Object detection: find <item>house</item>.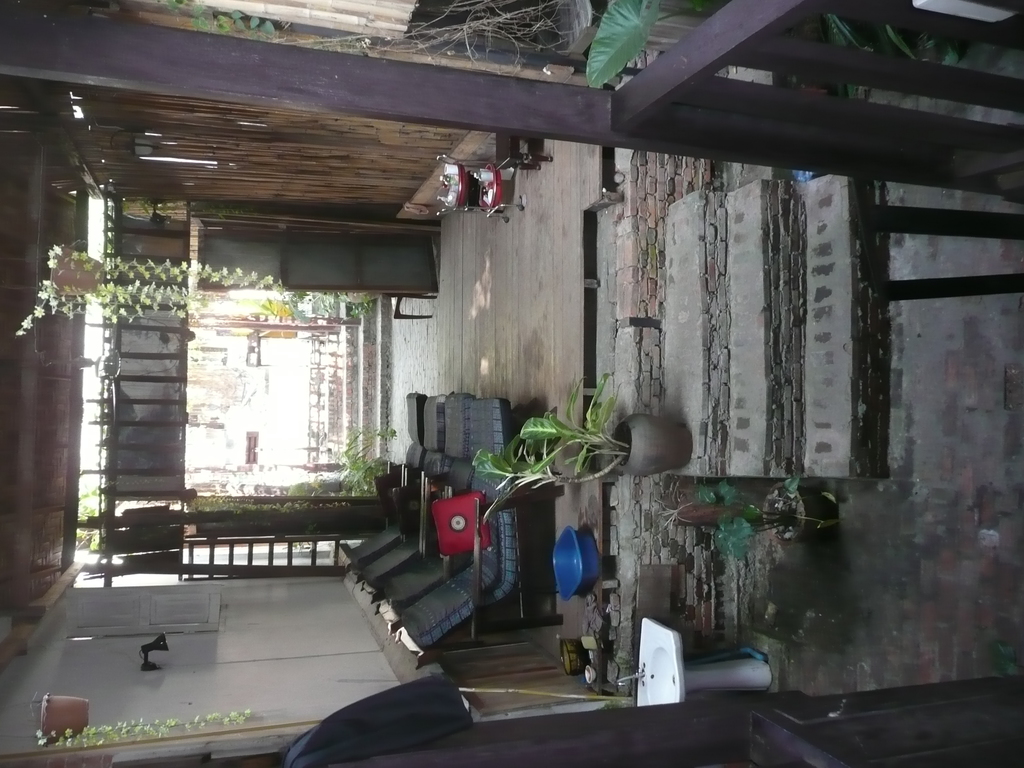
x1=0 y1=0 x2=1023 y2=767.
